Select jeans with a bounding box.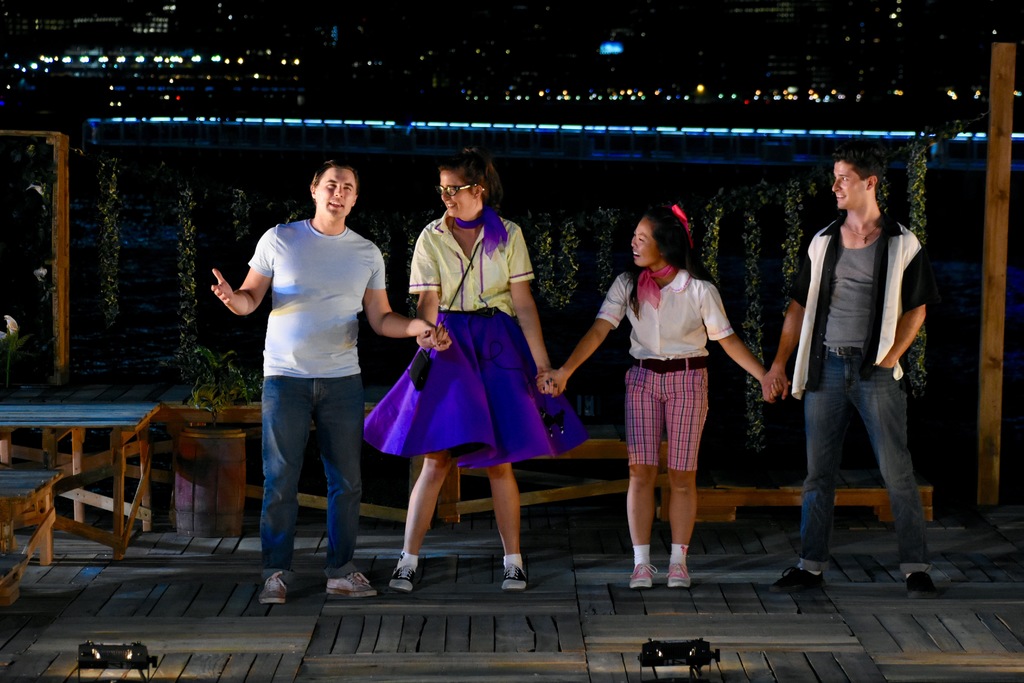
(259, 378, 362, 584).
